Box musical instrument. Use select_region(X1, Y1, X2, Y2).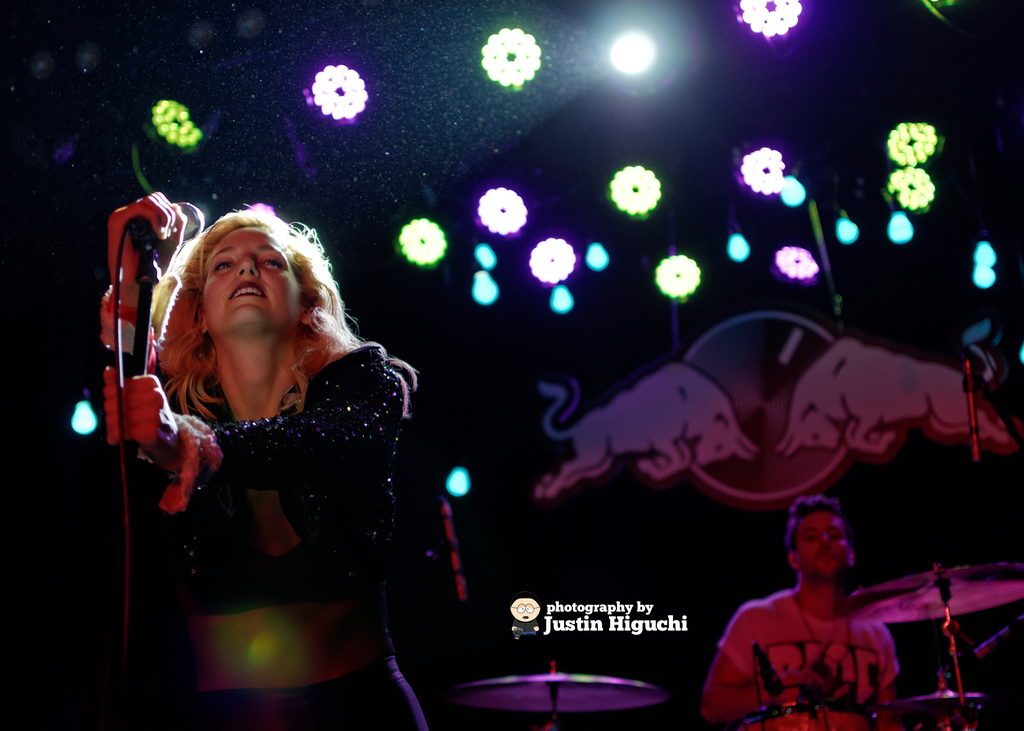
select_region(905, 679, 999, 705).
